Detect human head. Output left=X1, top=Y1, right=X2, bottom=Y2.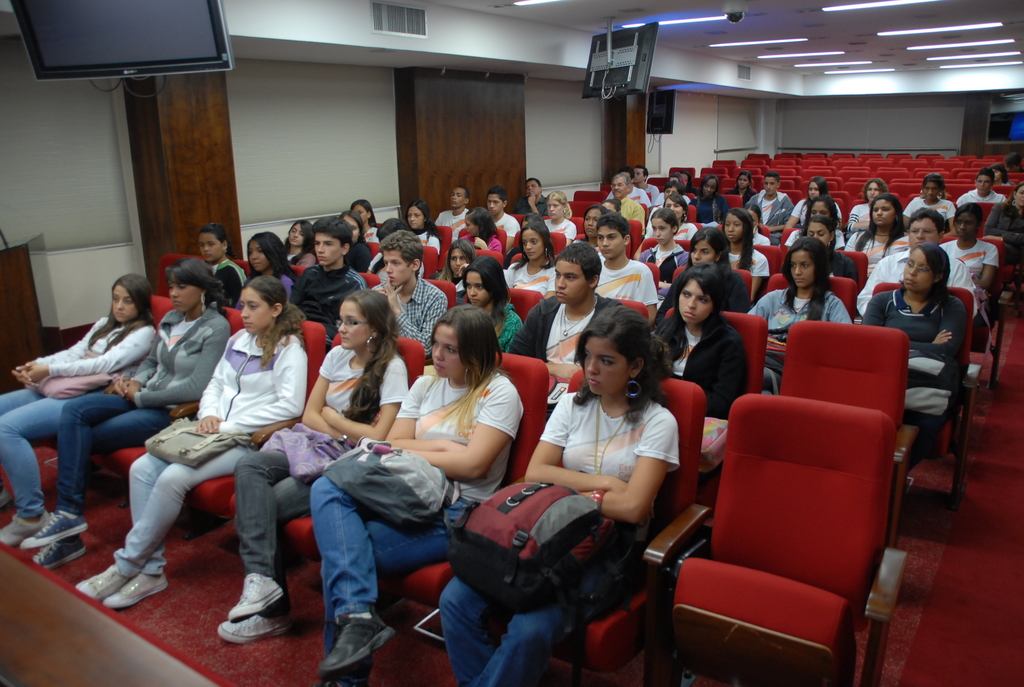
left=524, top=179, right=541, bottom=198.
